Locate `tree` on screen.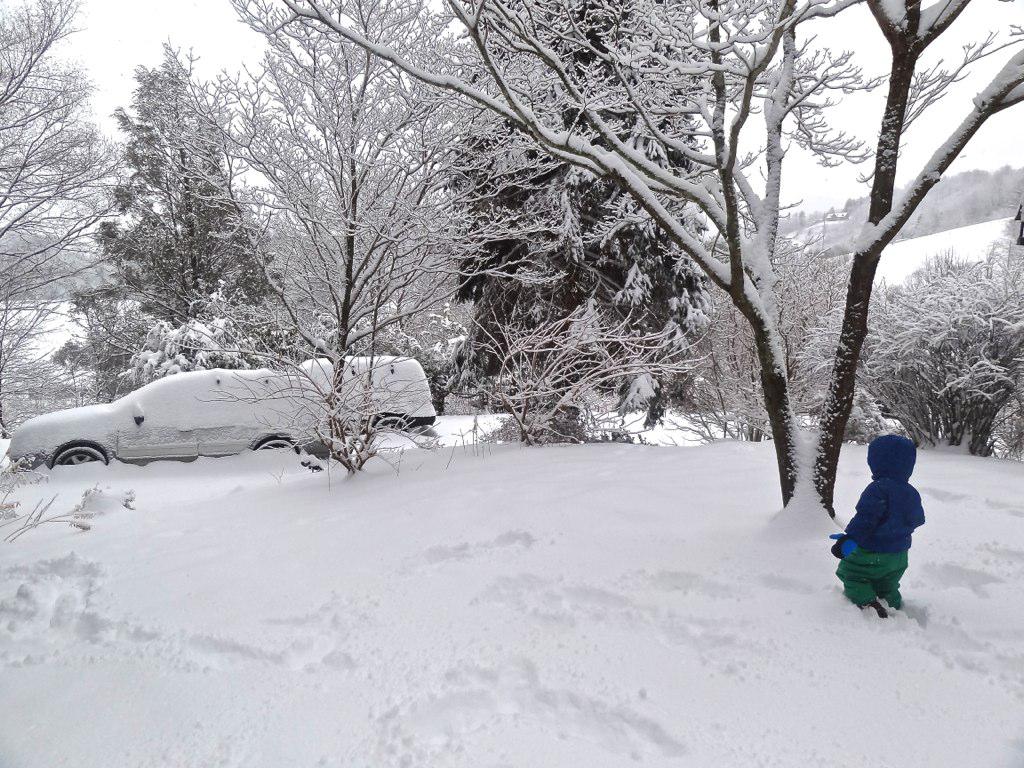
On screen at region(188, 0, 520, 488).
